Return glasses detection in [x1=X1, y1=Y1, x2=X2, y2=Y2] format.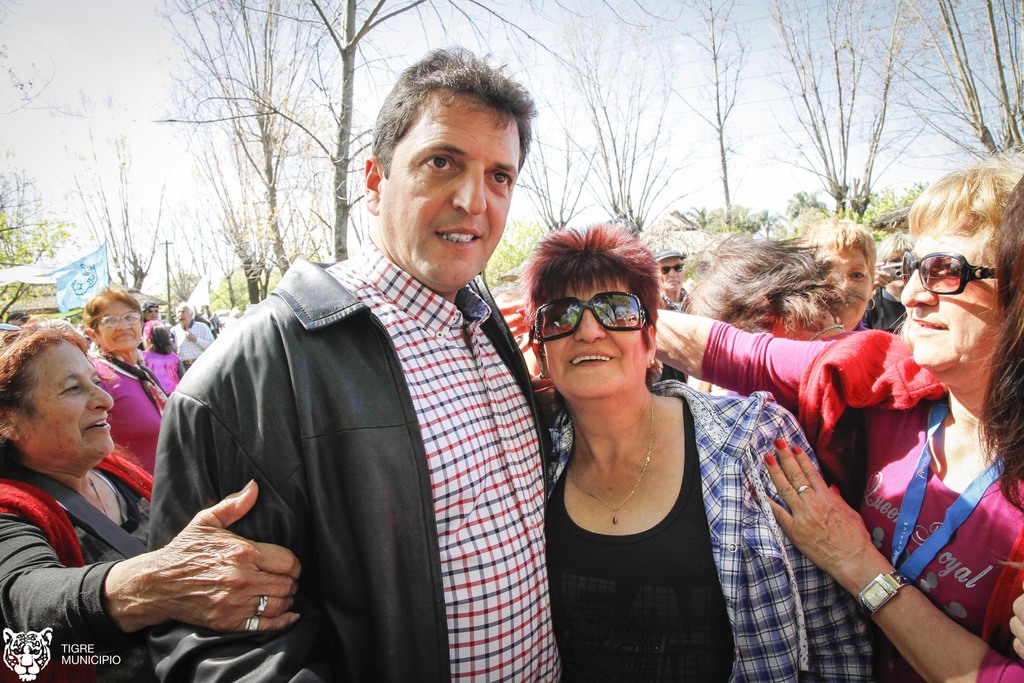
[x1=539, y1=300, x2=668, y2=345].
